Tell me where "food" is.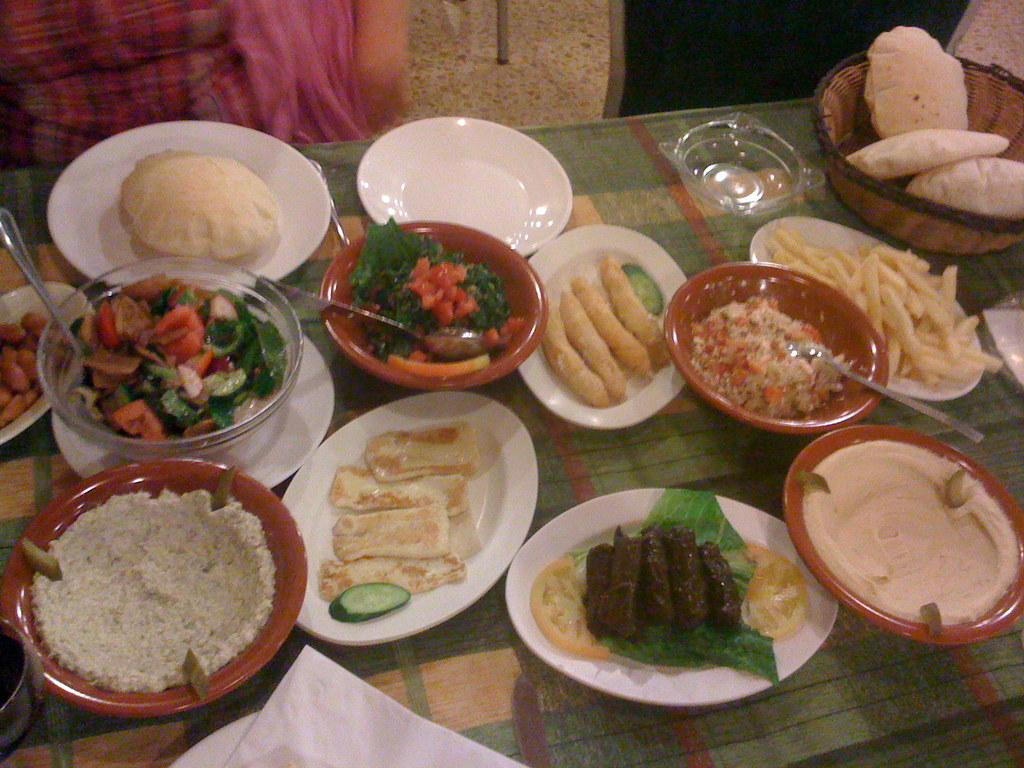
"food" is at box(328, 505, 450, 563).
